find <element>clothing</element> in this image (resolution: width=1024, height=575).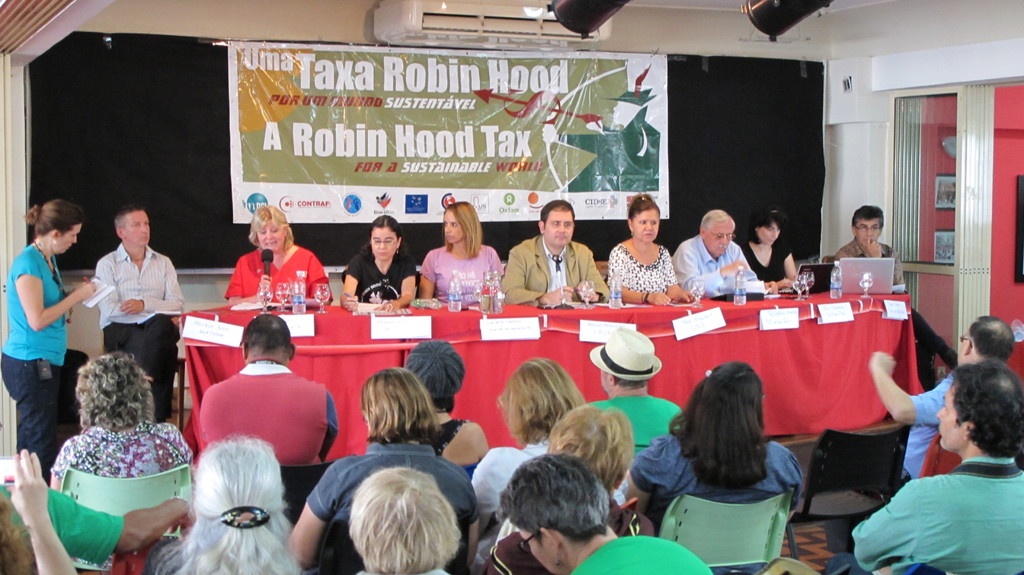
x1=92, y1=239, x2=186, y2=426.
